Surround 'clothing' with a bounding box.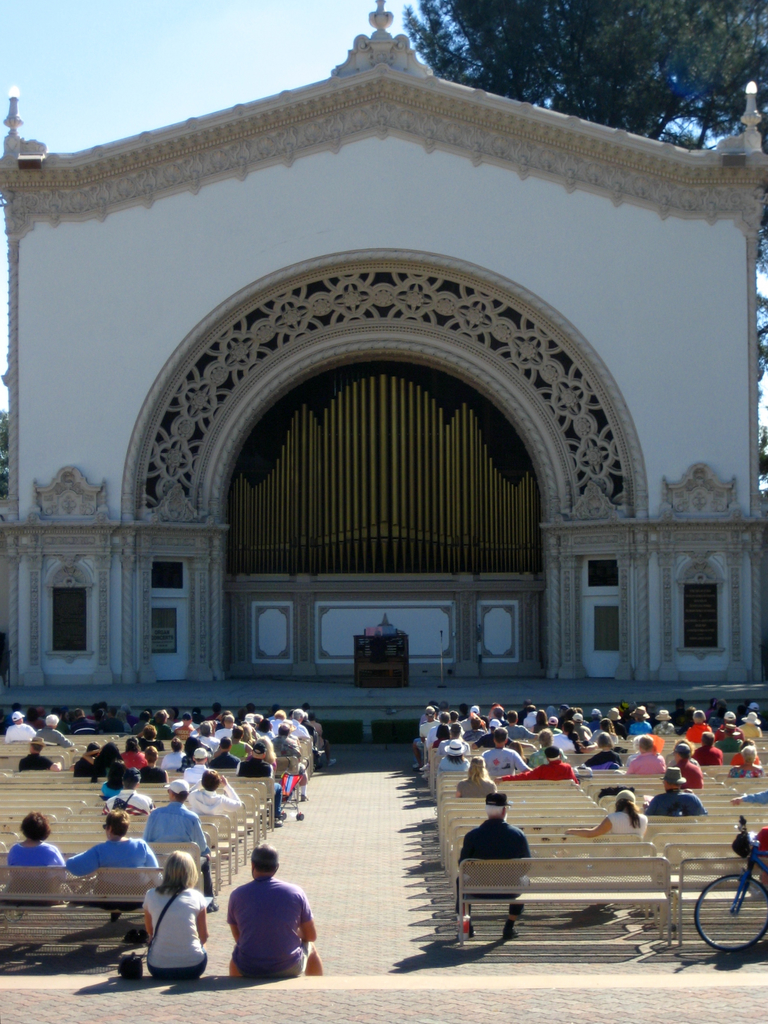
689:736:723:758.
